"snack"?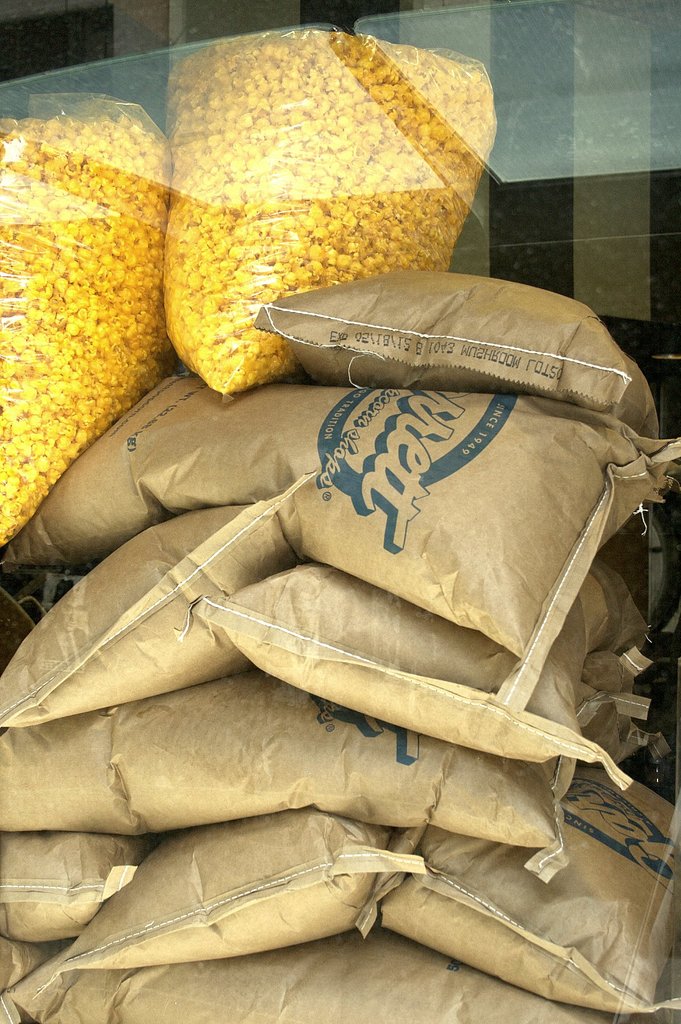
x1=136, y1=51, x2=506, y2=340
